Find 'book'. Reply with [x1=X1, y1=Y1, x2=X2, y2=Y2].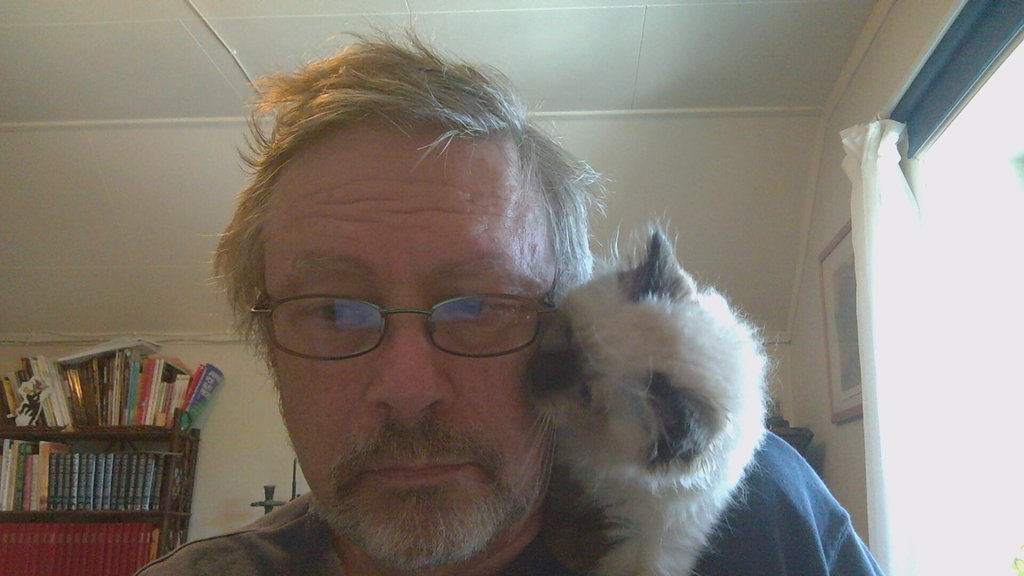
[x1=179, y1=362, x2=228, y2=436].
